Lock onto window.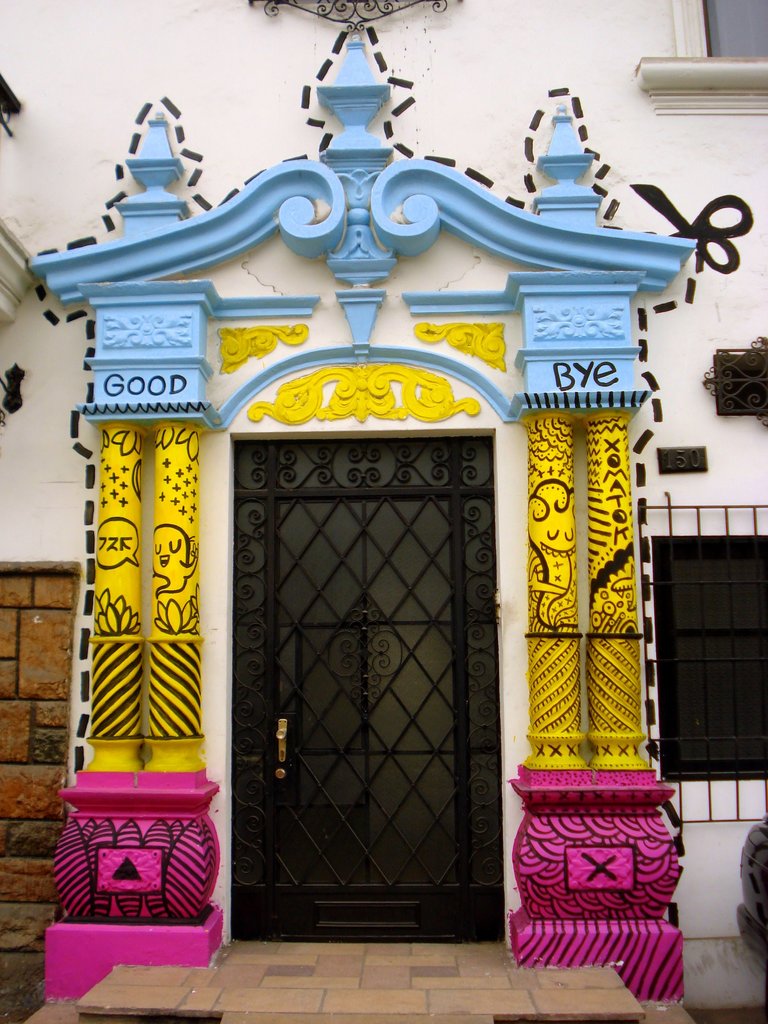
Locked: (left=702, top=0, right=767, bottom=64).
